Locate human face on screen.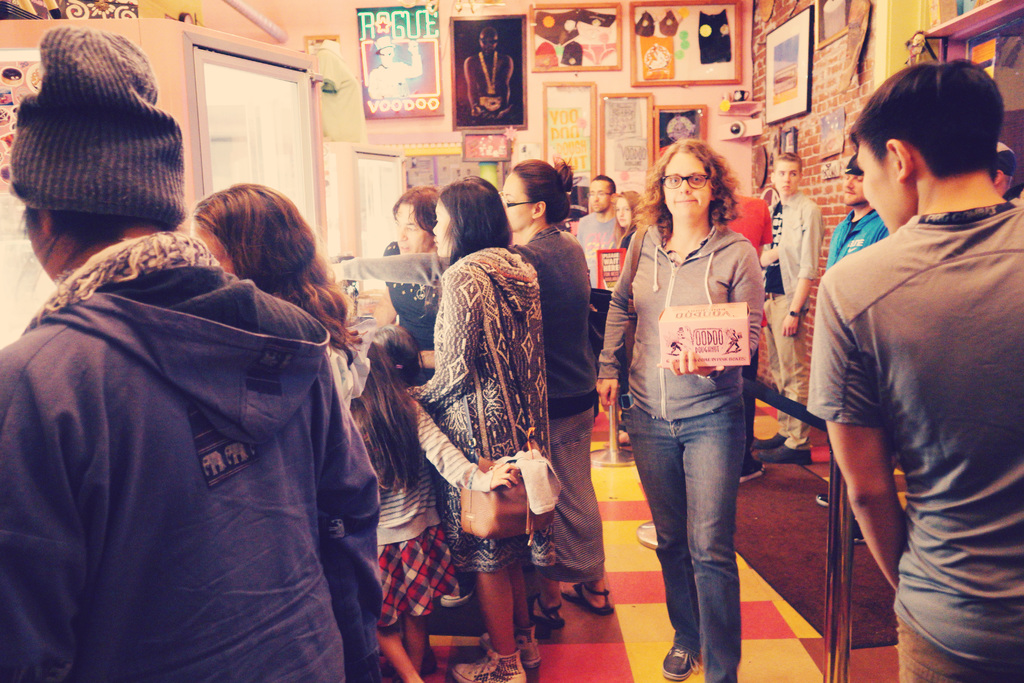
On screen at [504, 171, 532, 229].
